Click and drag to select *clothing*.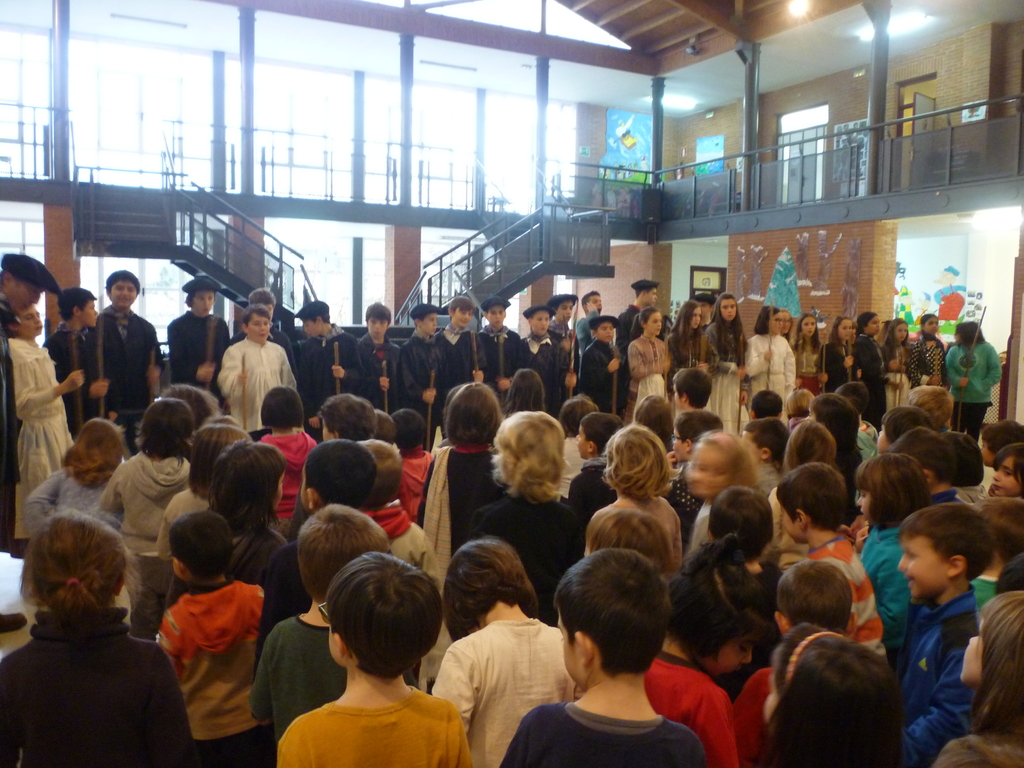
Selection: pyautogui.locateOnScreen(0, 294, 18, 557).
